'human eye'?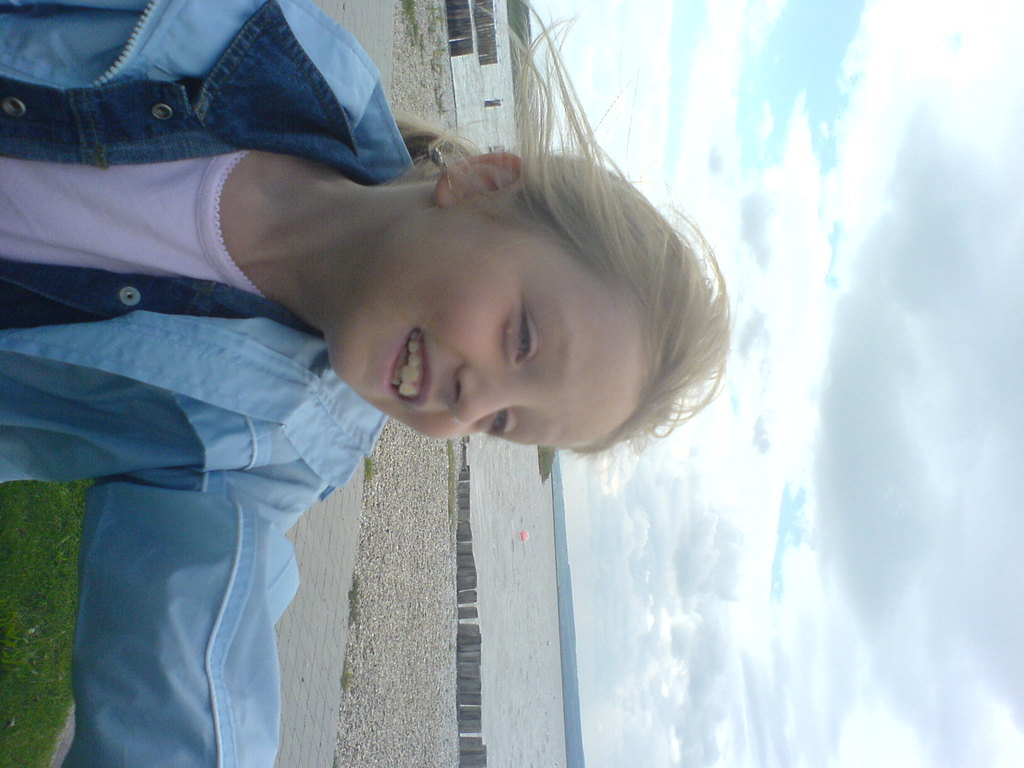
x1=501, y1=301, x2=541, y2=371
